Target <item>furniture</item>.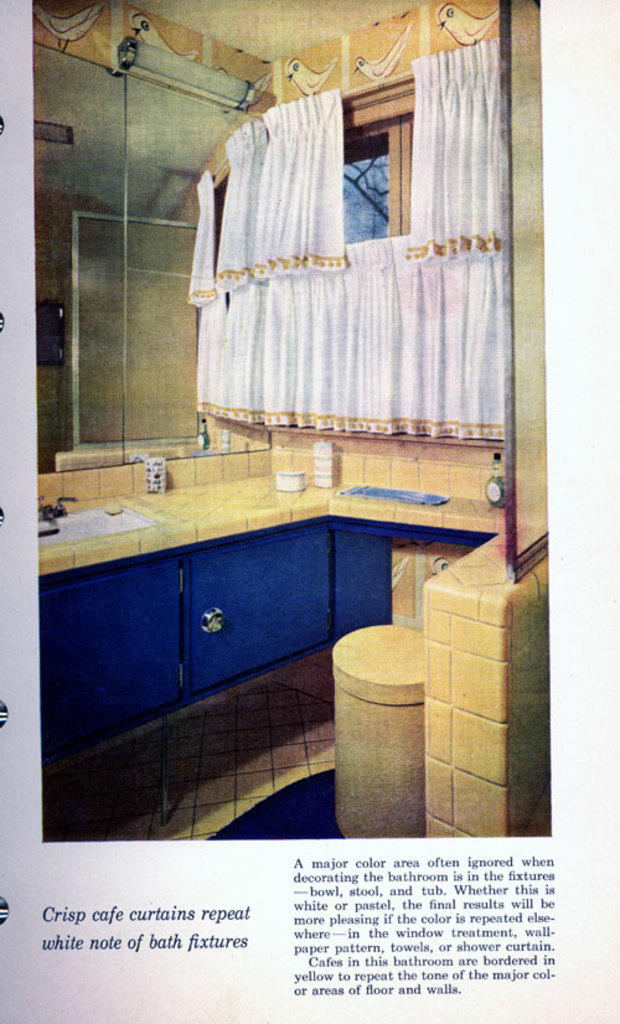
Target region: <bbox>331, 622, 425, 838</bbox>.
